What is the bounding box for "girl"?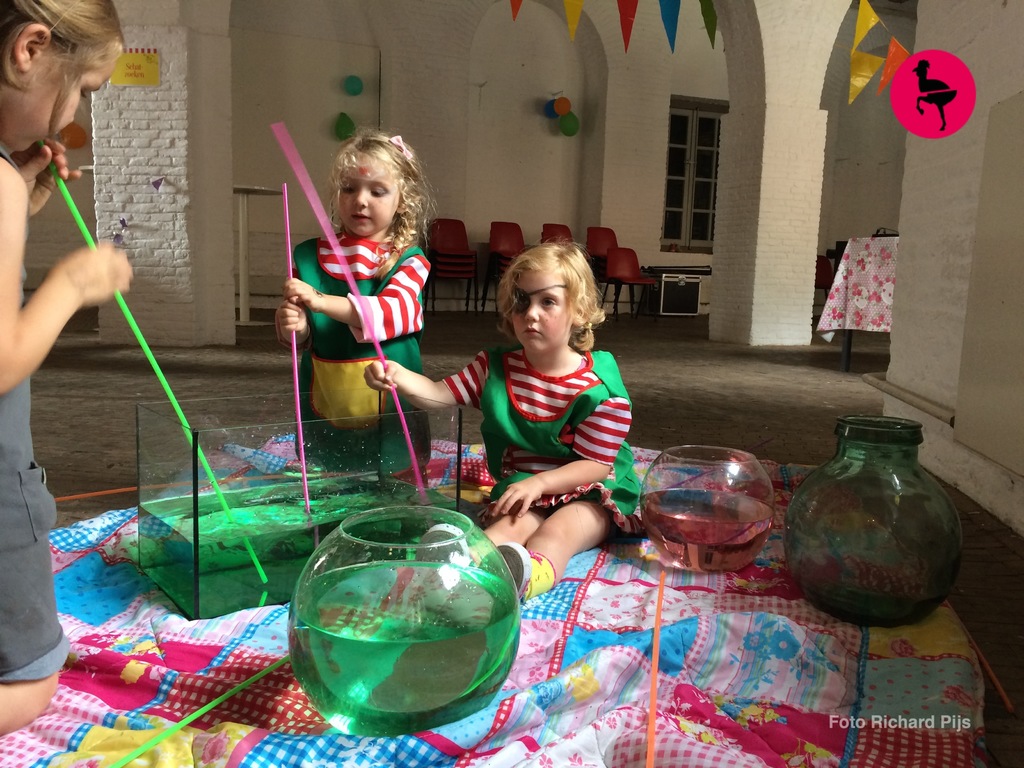
<box>0,0,133,735</box>.
